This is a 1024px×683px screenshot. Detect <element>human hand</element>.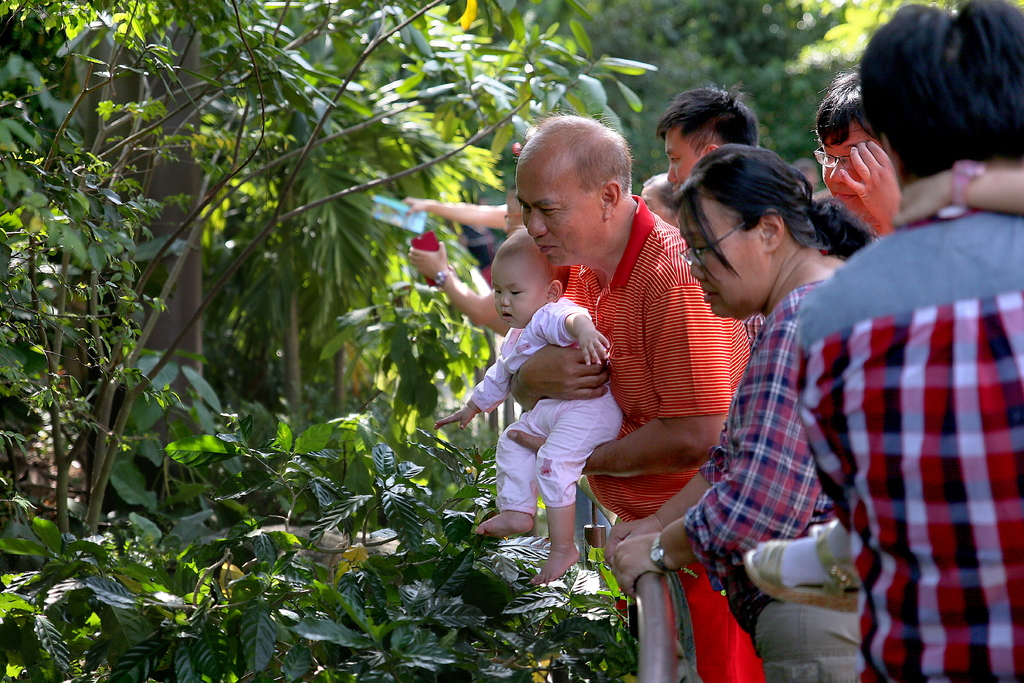
{"left": 602, "top": 516, "right": 664, "bottom": 570}.
